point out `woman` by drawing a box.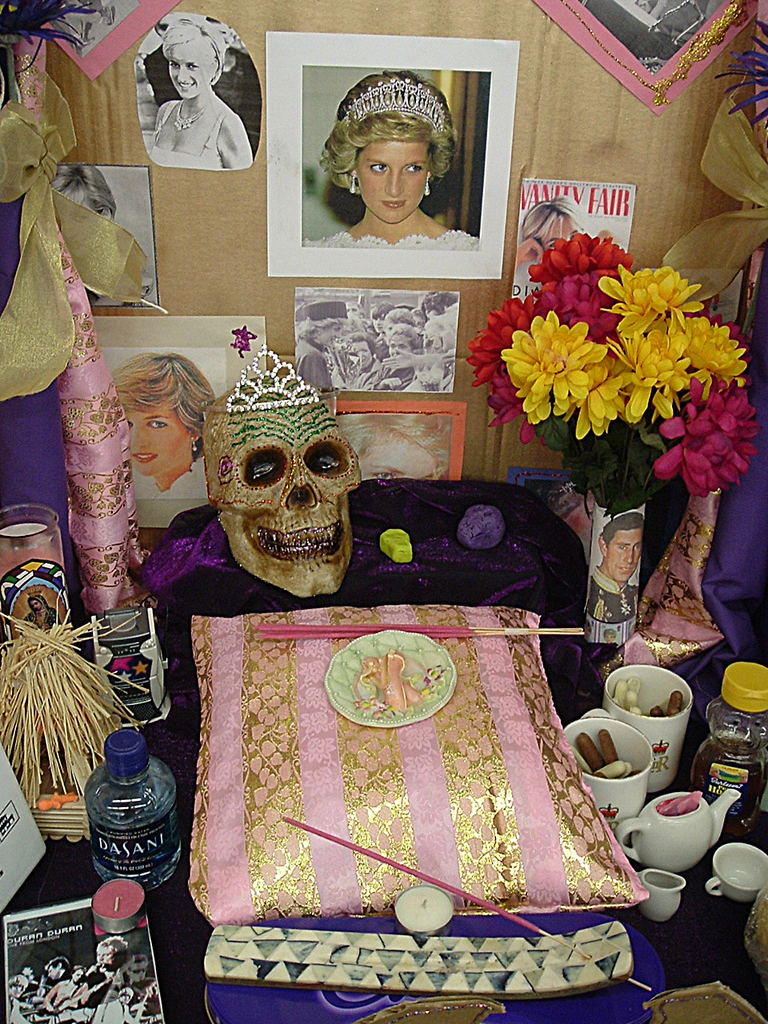
293:76:487:253.
